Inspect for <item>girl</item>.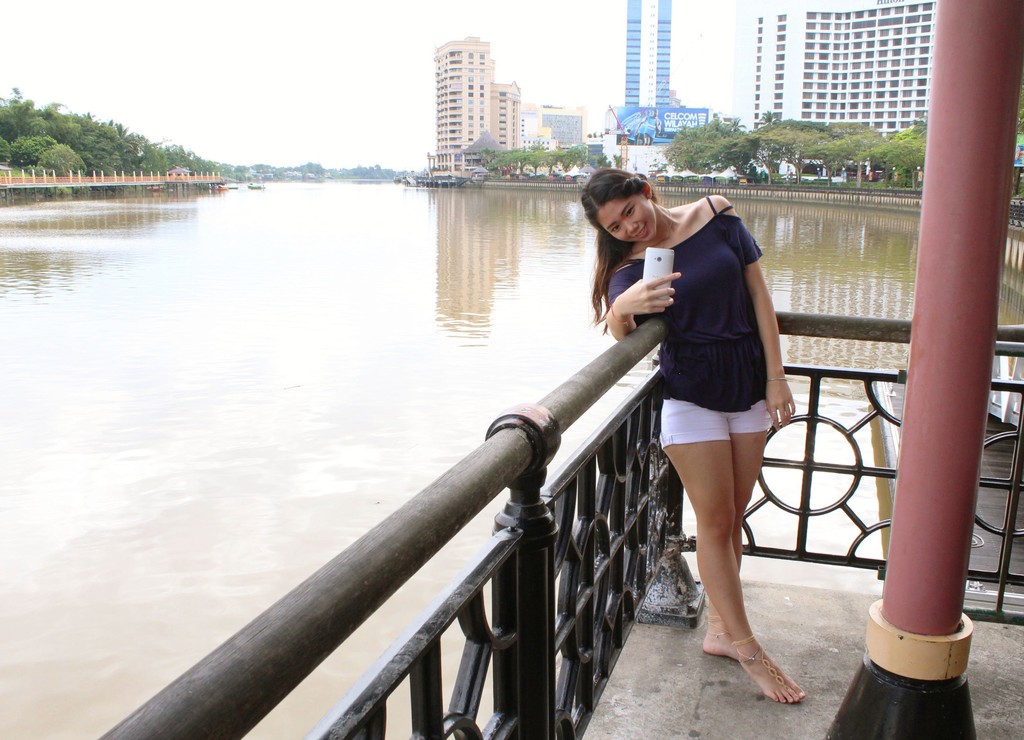
Inspection: 583 166 807 702.
